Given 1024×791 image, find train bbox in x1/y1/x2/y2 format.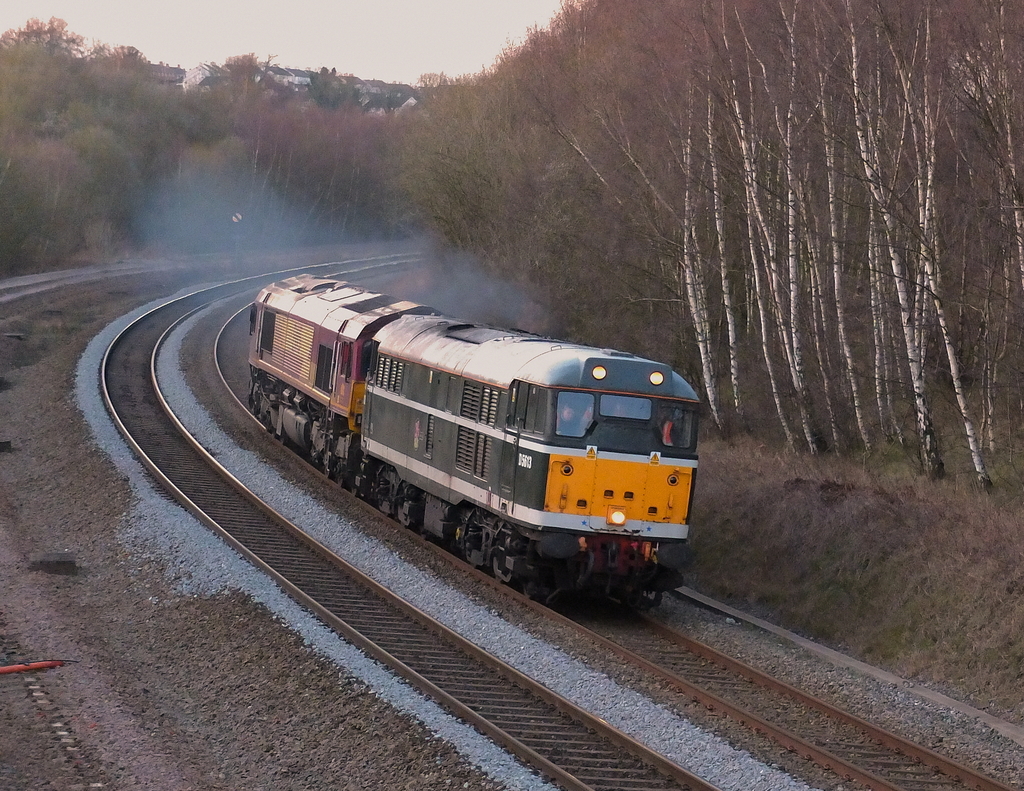
251/265/703/589.
